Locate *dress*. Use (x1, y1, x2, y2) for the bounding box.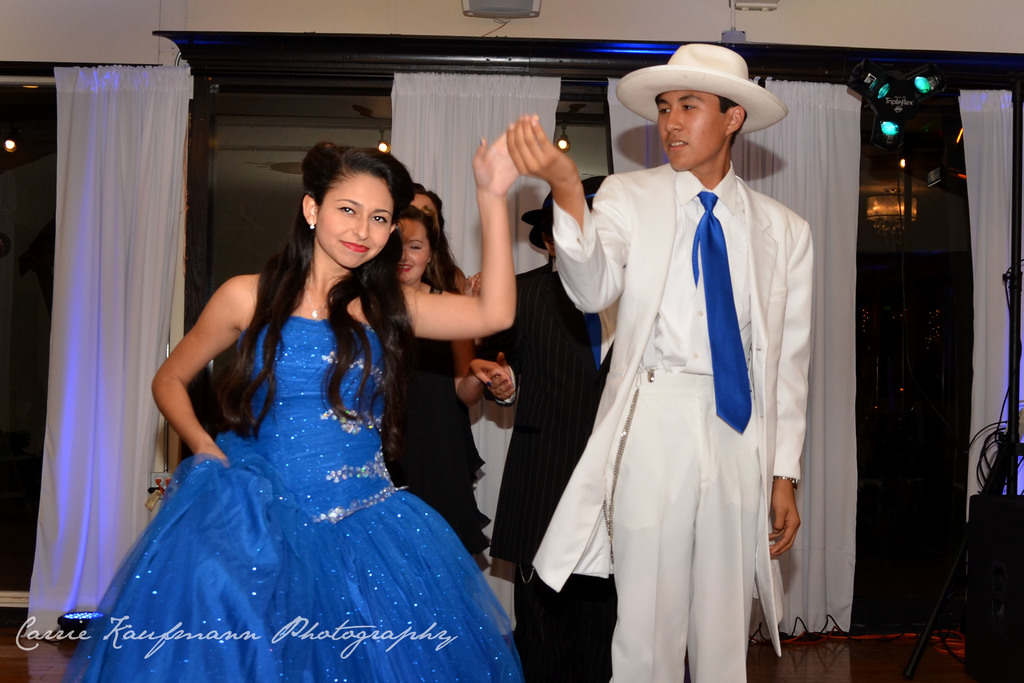
(380, 286, 495, 577).
